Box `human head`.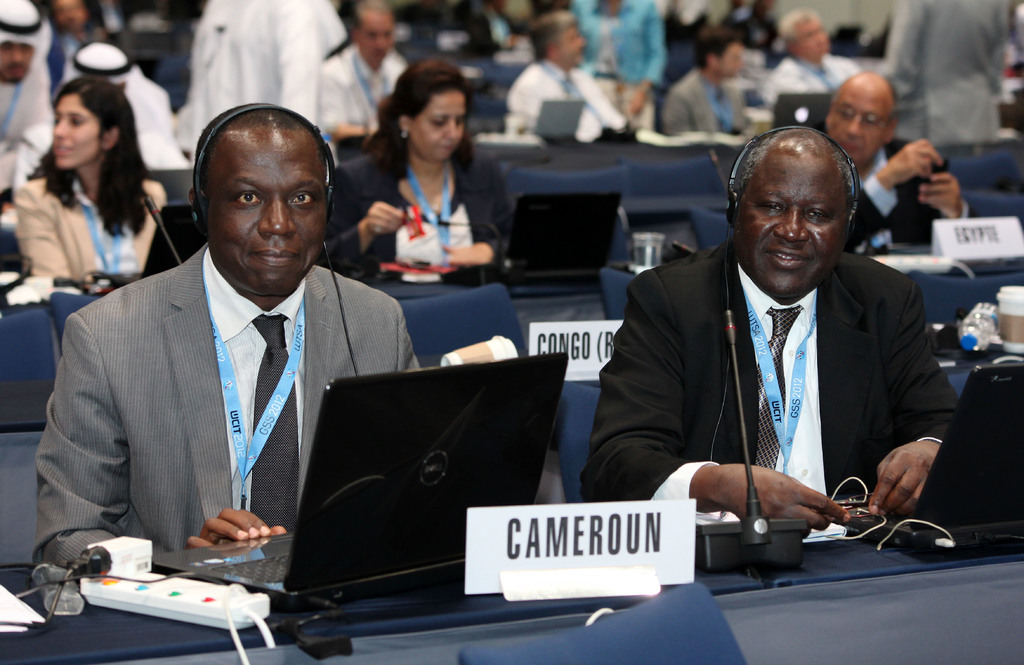
bbox=(733, 117, 863, 283).
